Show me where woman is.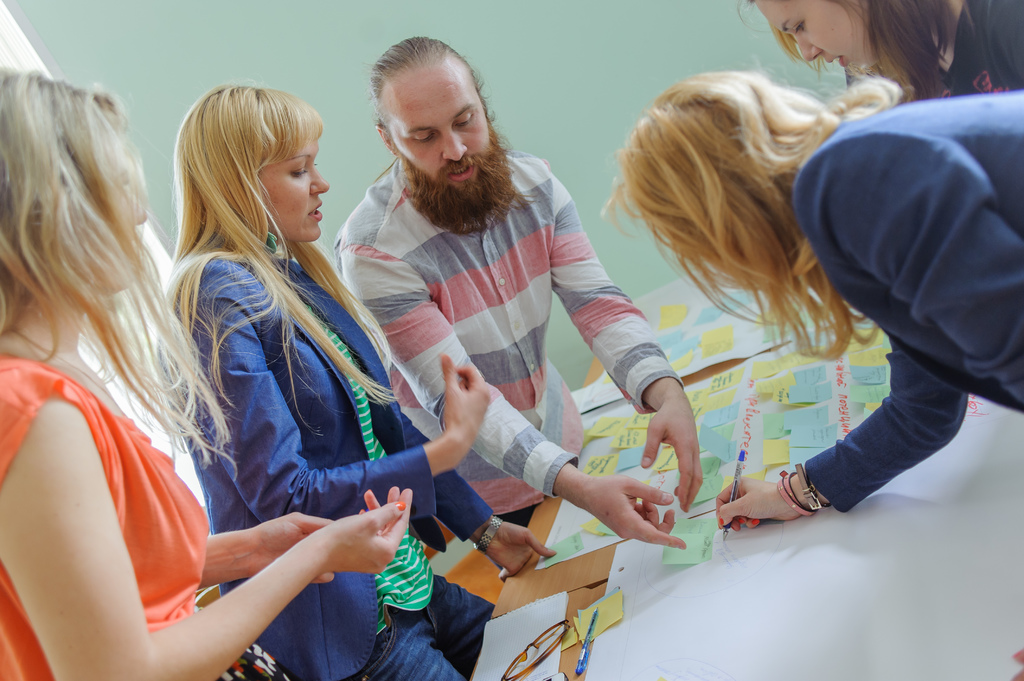
woman is at [left=0, top=65, right=412, bottom=680].
